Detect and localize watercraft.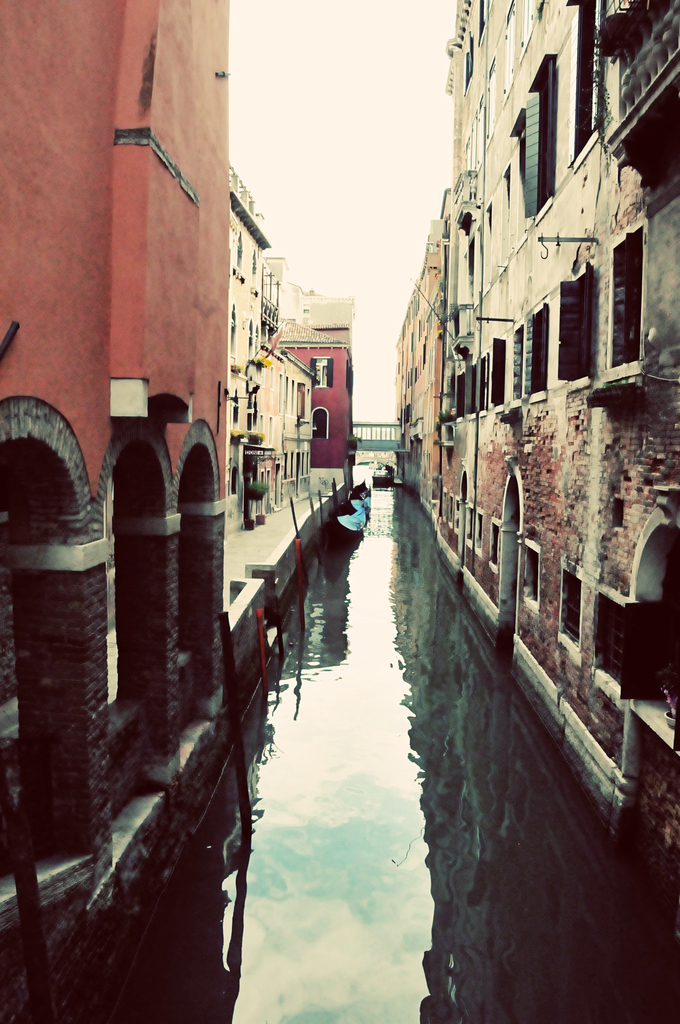
Localized at bbox=[378, 458, 393, 491].
